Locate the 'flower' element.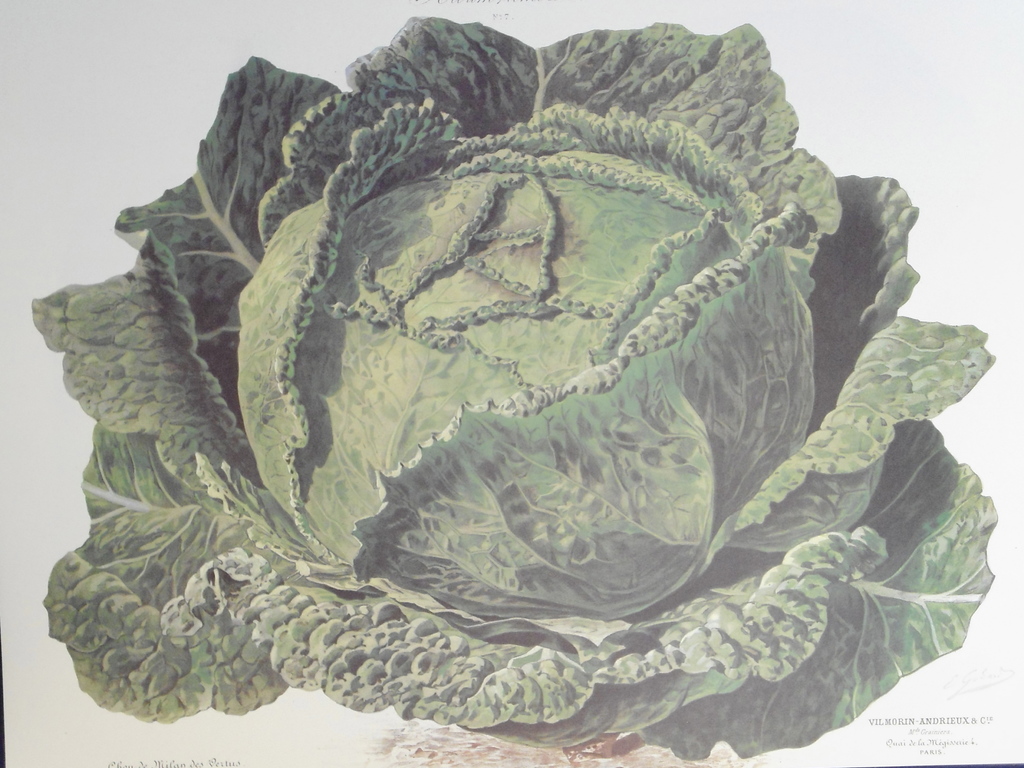
Element bbox: pyautogui.locateOnScreen(30, 17, 992, 762).
